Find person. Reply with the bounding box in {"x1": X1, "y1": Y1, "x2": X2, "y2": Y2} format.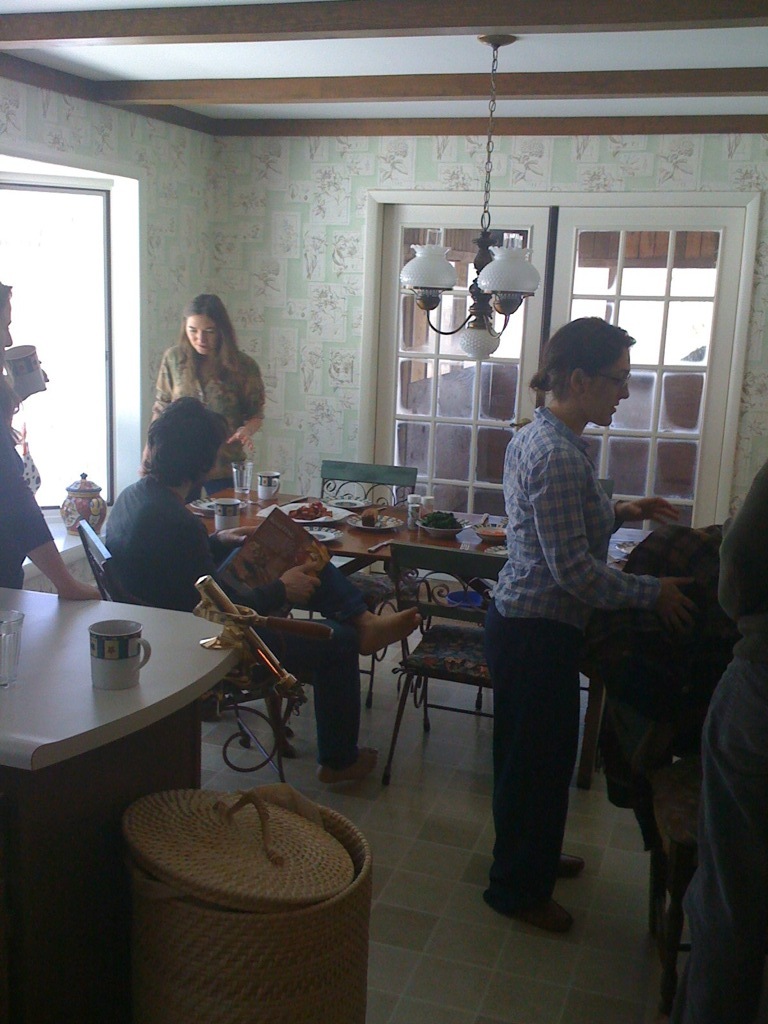
{"x1": 100, "y1": 391, "x2": 429, "y2": 788}.
